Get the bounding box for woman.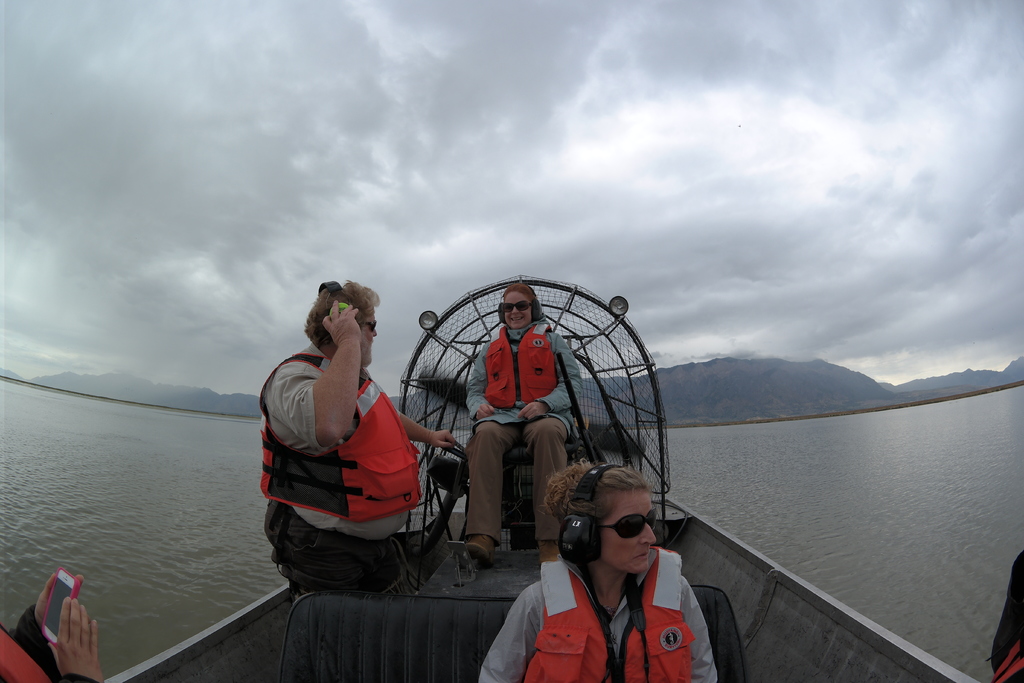
467, 277, 577, 572.
